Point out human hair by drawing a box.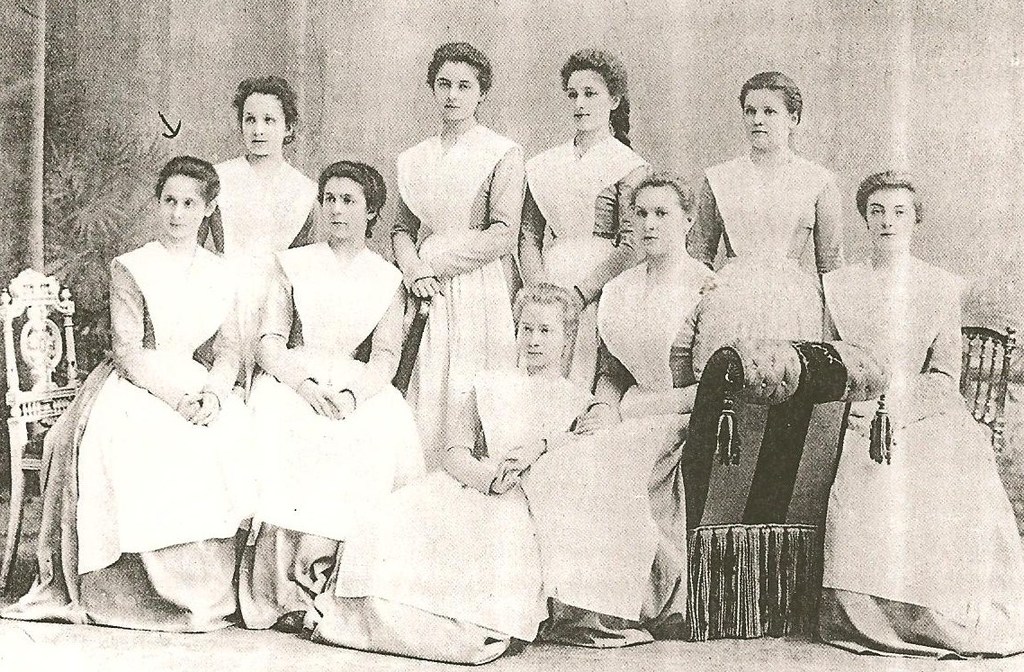
Rect(151, 156, 223, 253).
